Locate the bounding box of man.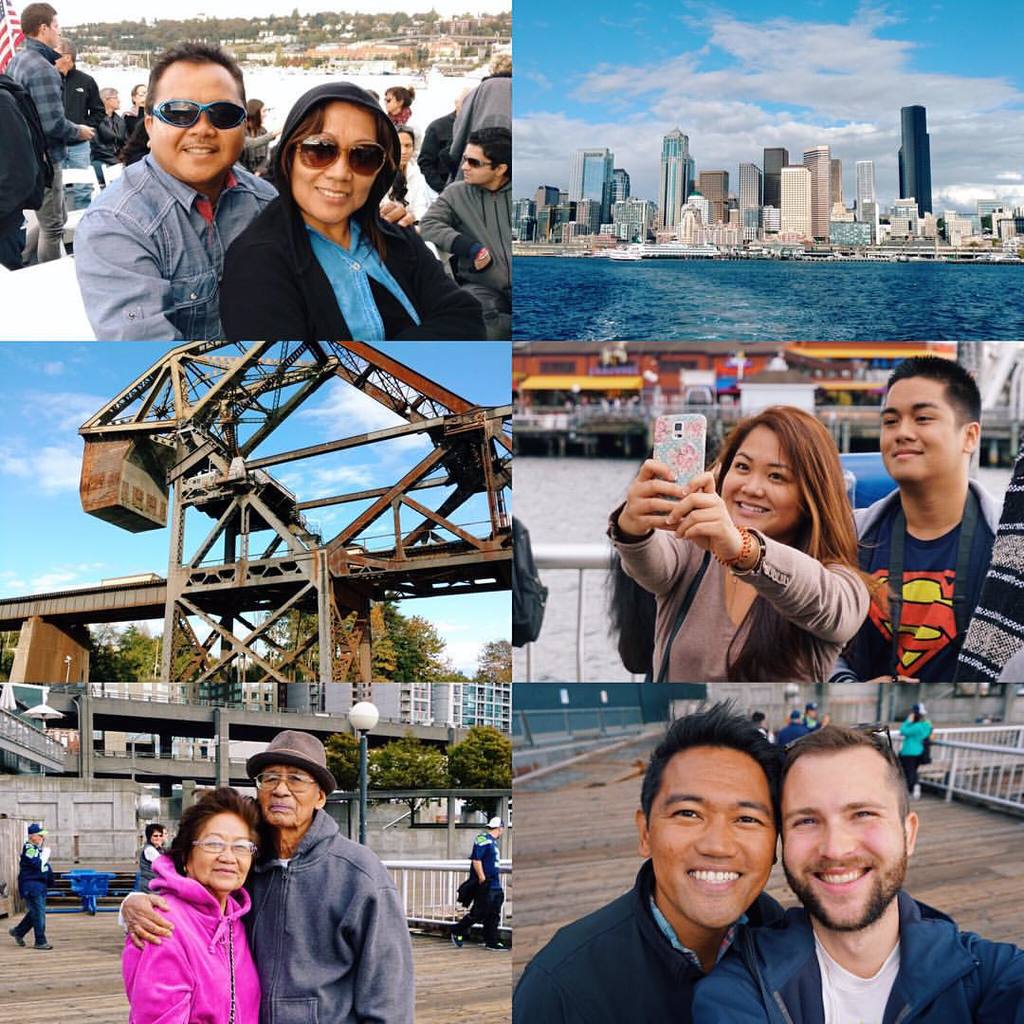
Bounding box: x1=696, y1=729, x2=1023, y2=1019.
